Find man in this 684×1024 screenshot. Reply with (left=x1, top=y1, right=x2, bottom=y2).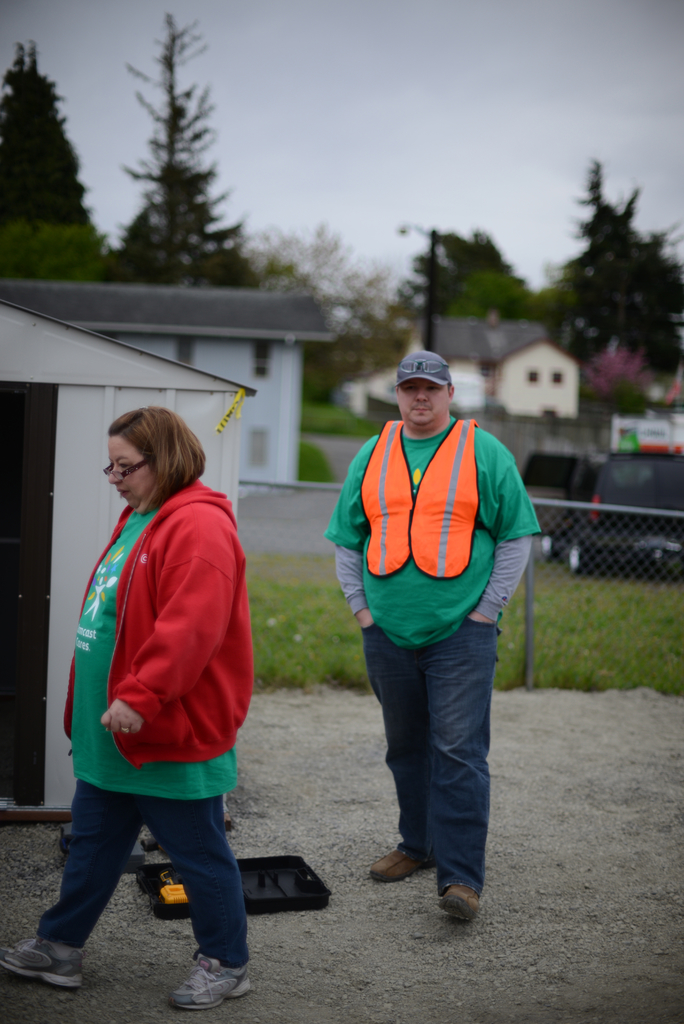
(left=321, top=346, right=541, bottom=924).
